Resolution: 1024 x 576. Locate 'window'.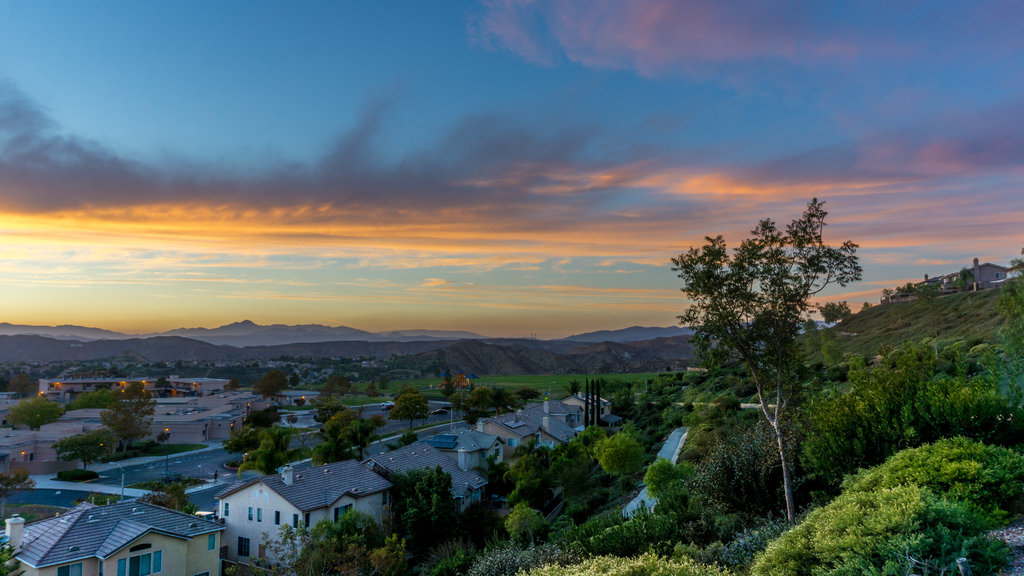
[left=114, top=552, right=164, bottom=575].
